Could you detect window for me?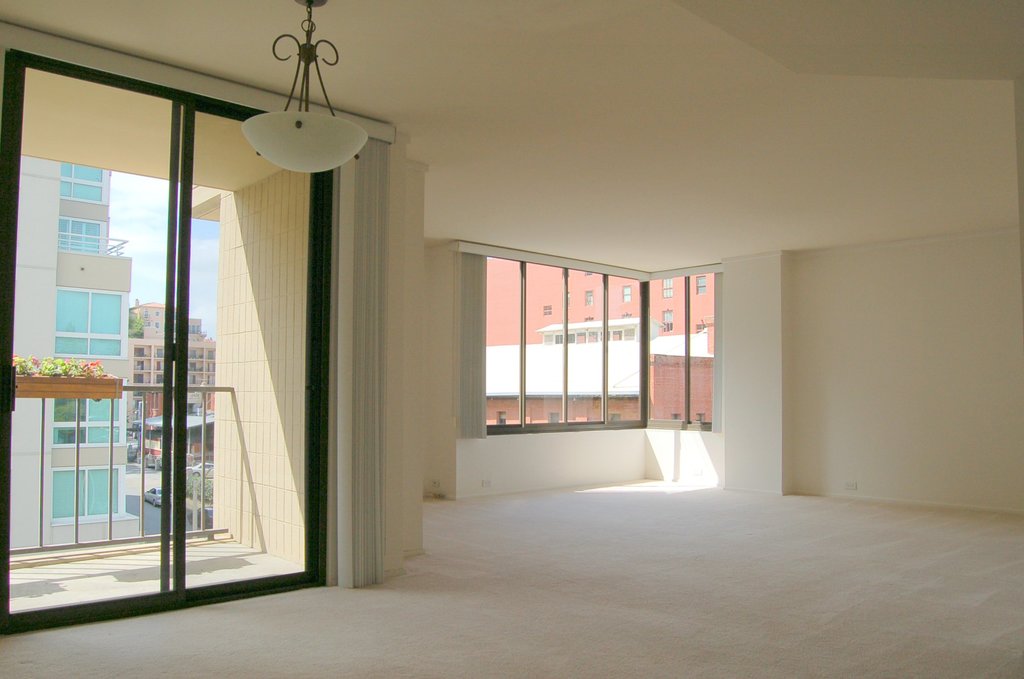
Detection result: 146/311/148/314.
